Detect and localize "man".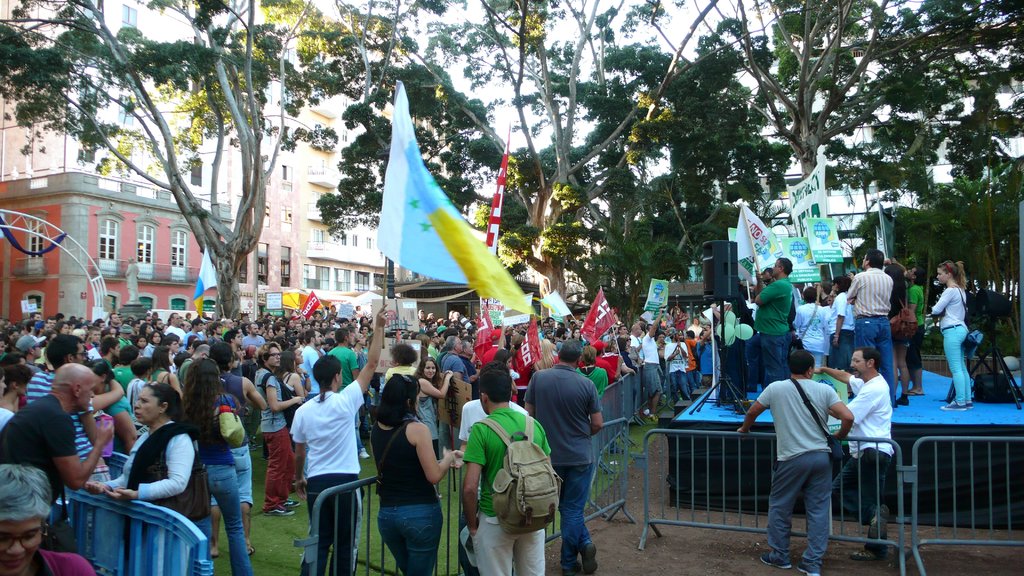
Localized at [x1=289, y1=302, x2=390, y2=575].
